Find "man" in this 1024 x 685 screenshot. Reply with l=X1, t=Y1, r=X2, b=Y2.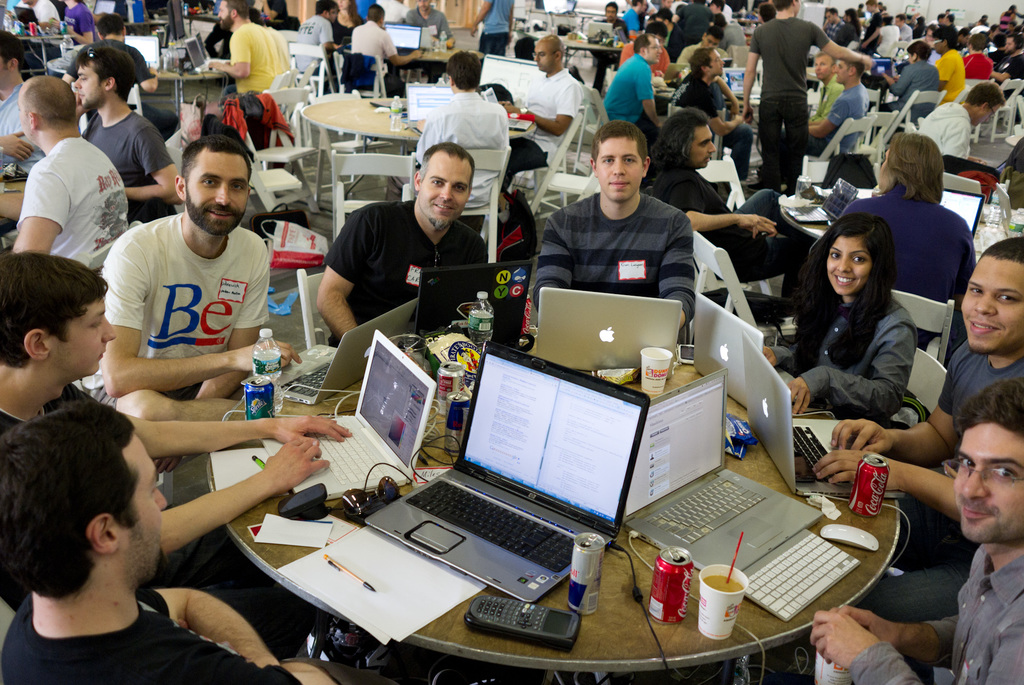
l=812, t=59, r=872, b=155.
